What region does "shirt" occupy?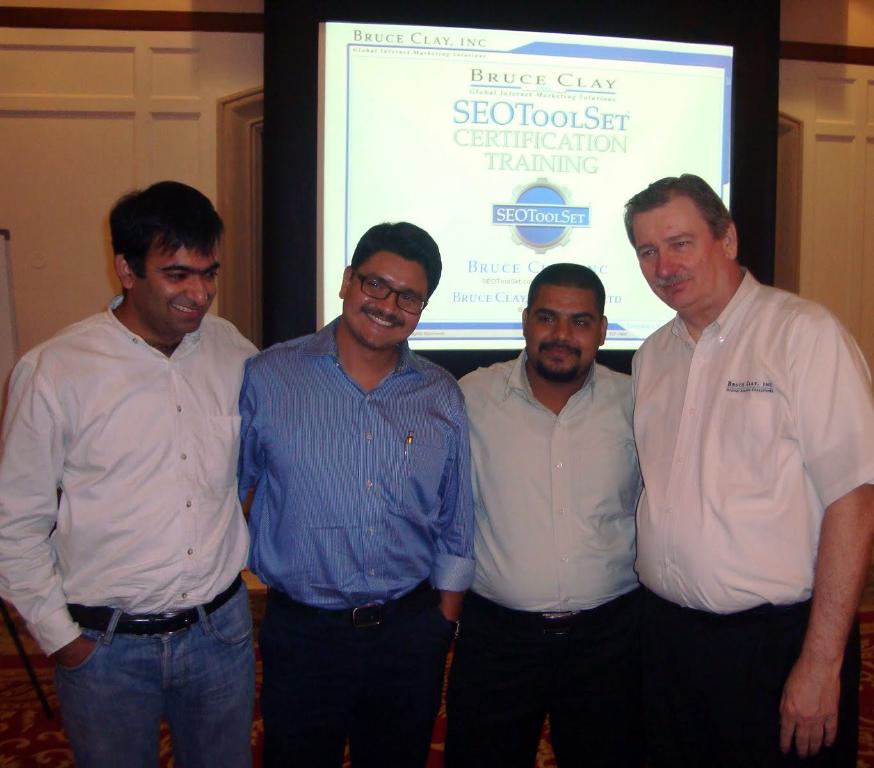
pyautogui.locateOnScreen(622, 250, 852, 623).
